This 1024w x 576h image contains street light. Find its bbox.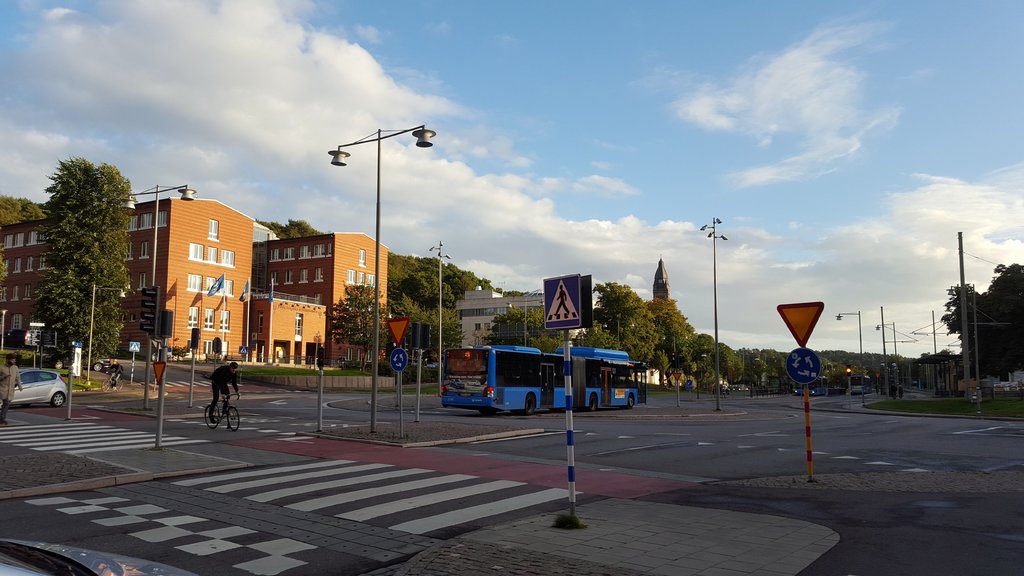
x1=119, y1=180, x2=198, y2=410.
